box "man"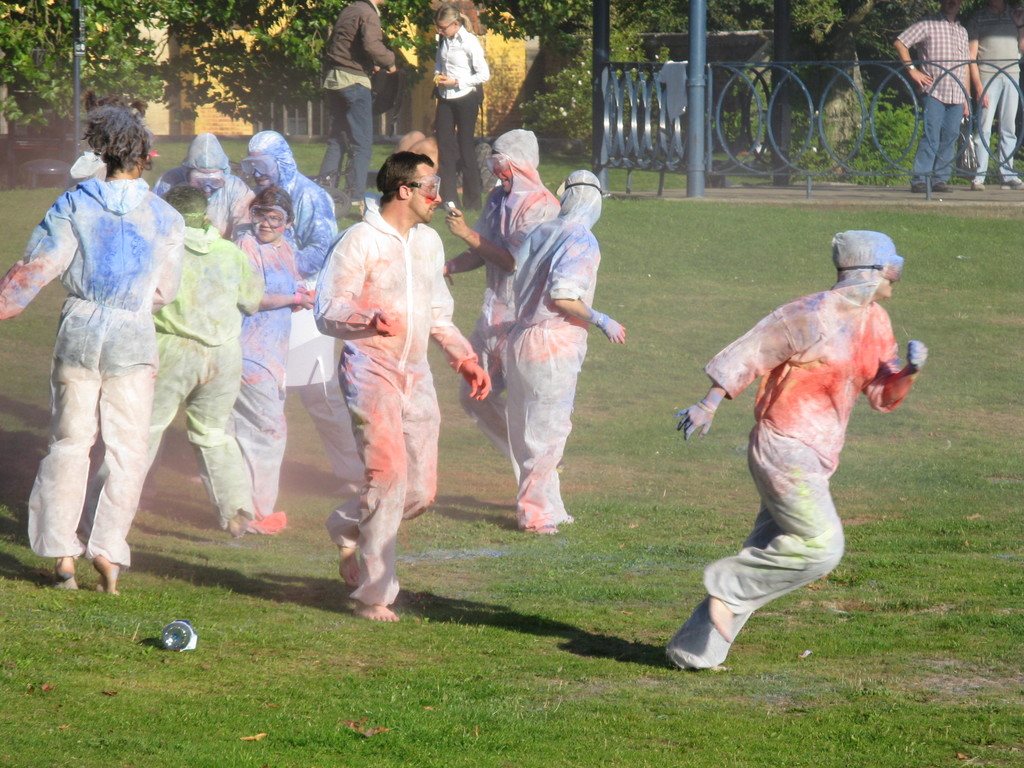
(440, 127, 558, 468)
